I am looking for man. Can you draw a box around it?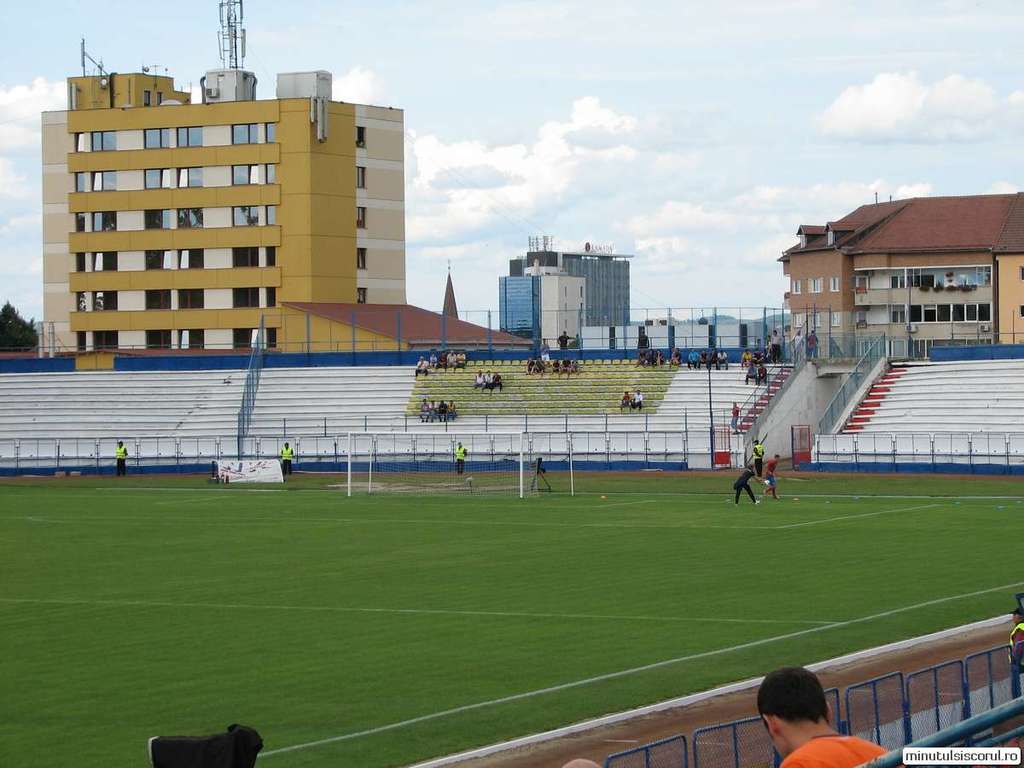
Sure, the bounding box is 724:648:860:767.
